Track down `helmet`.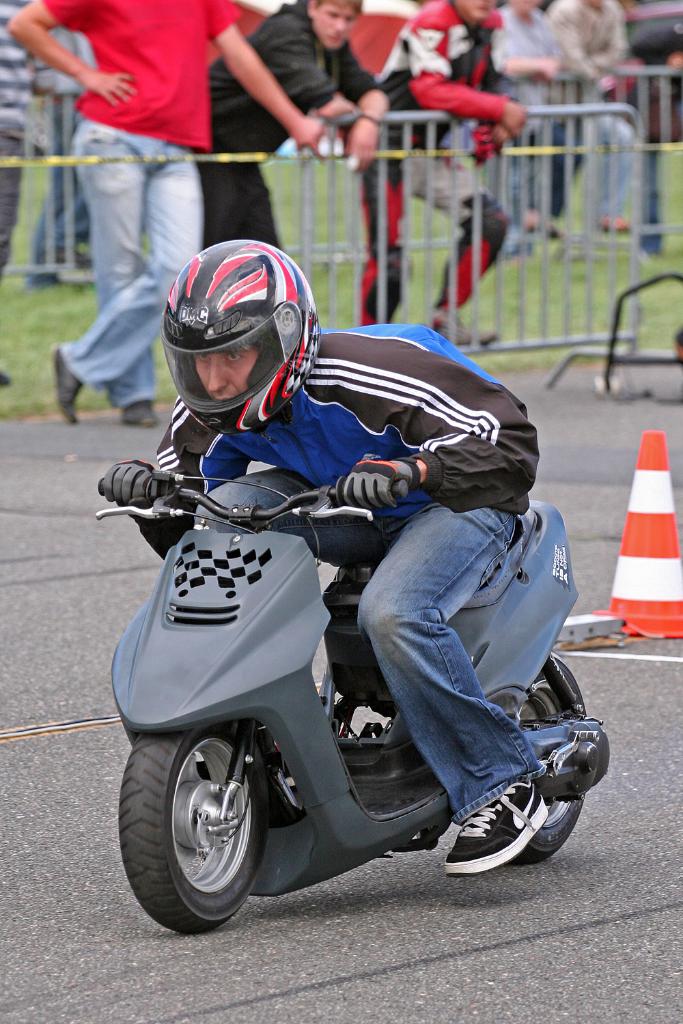
Tracked to 159 236 319 422.
